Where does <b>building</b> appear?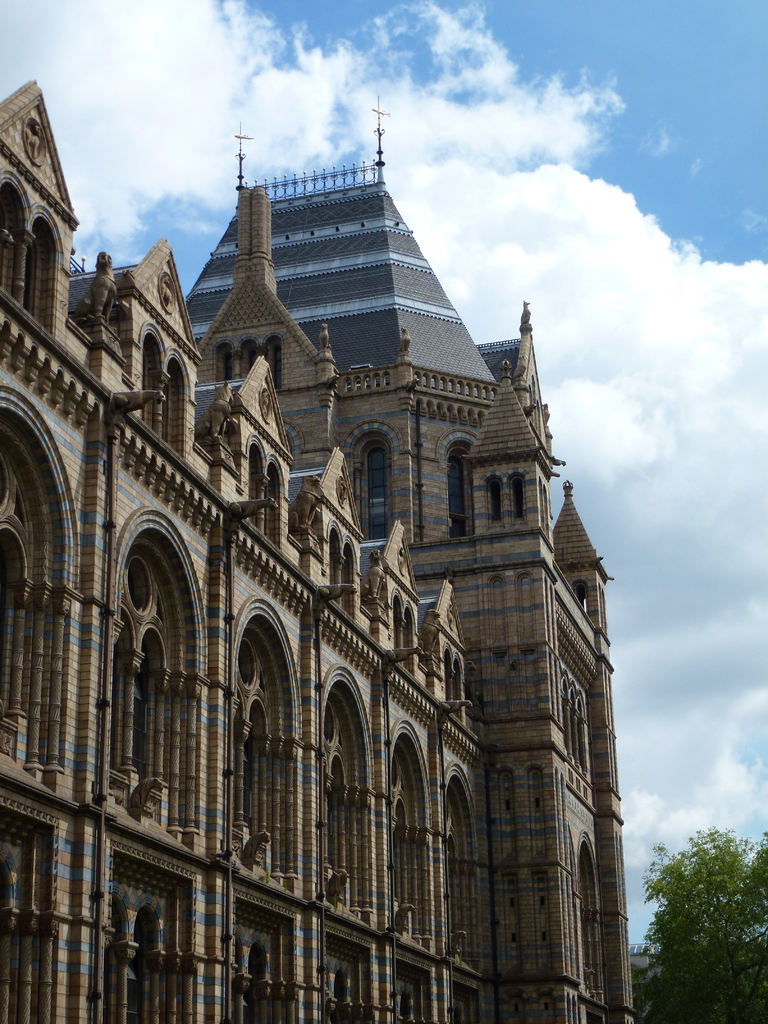
Appears at 0, 78, 639, 1023.
